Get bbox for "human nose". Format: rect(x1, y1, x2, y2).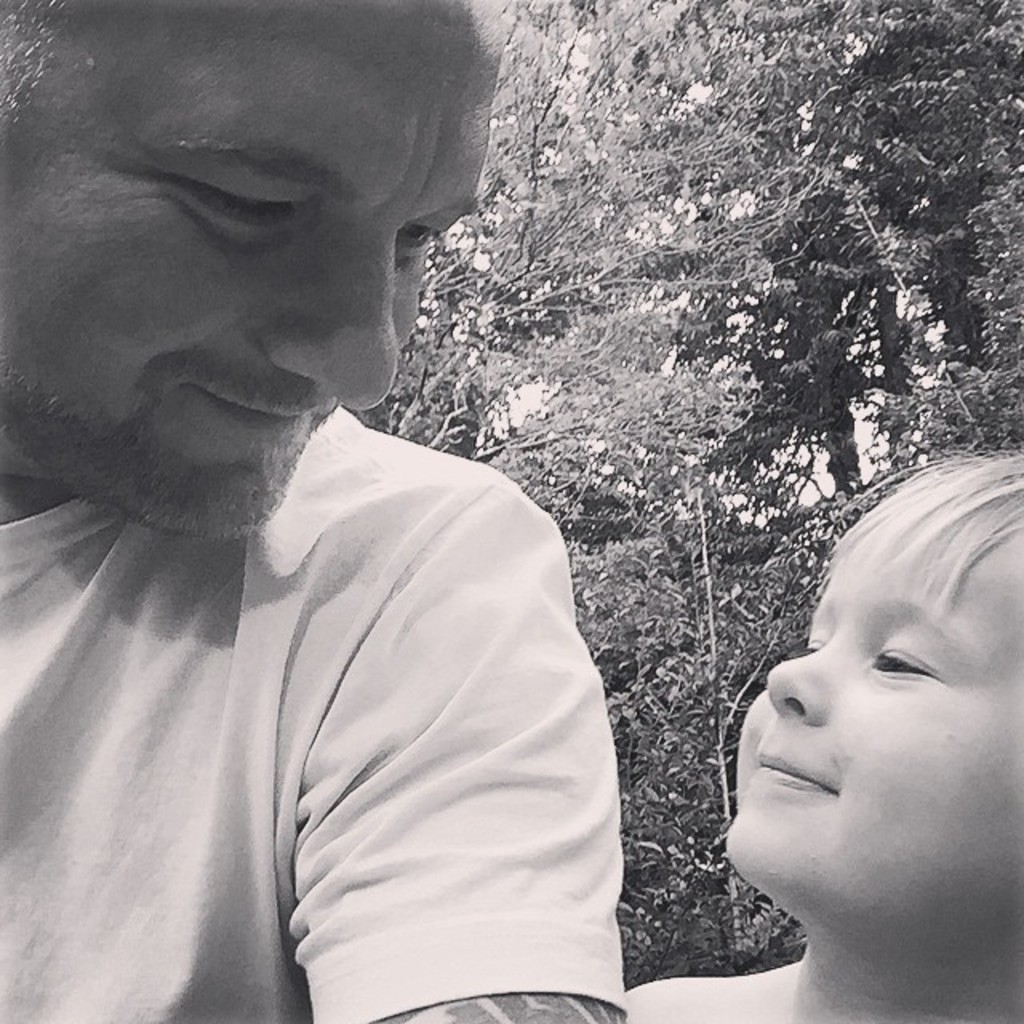
rect(254, 230, 403, 411).
